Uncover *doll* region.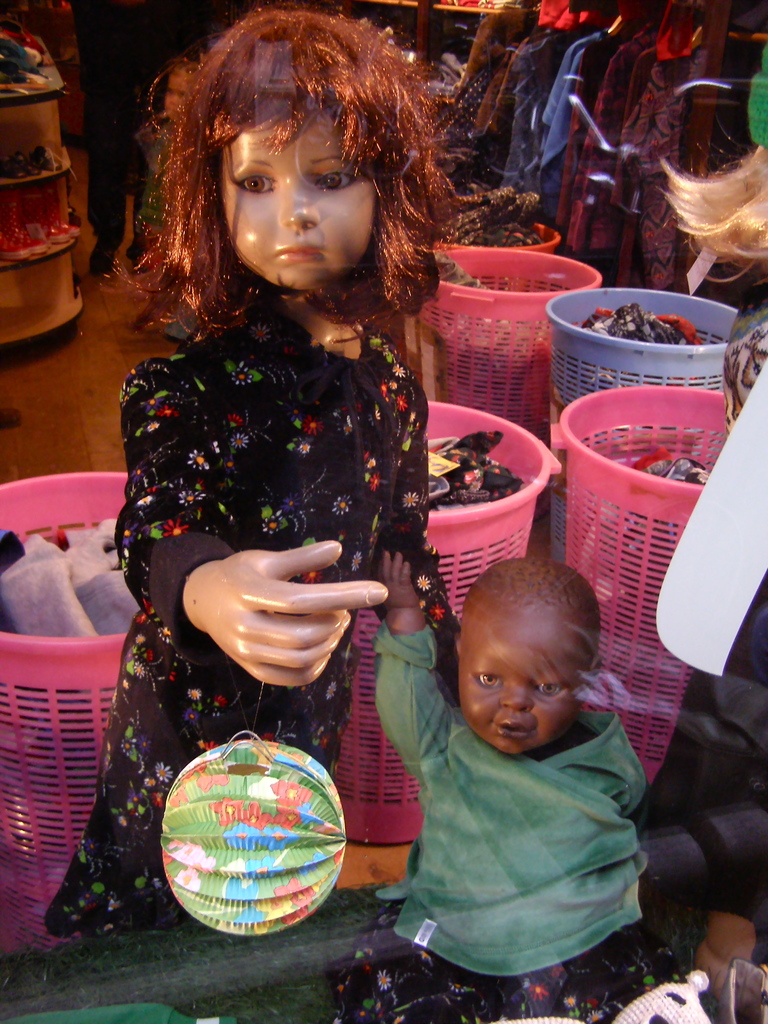
Uncovered: 345:556:688:1023.
